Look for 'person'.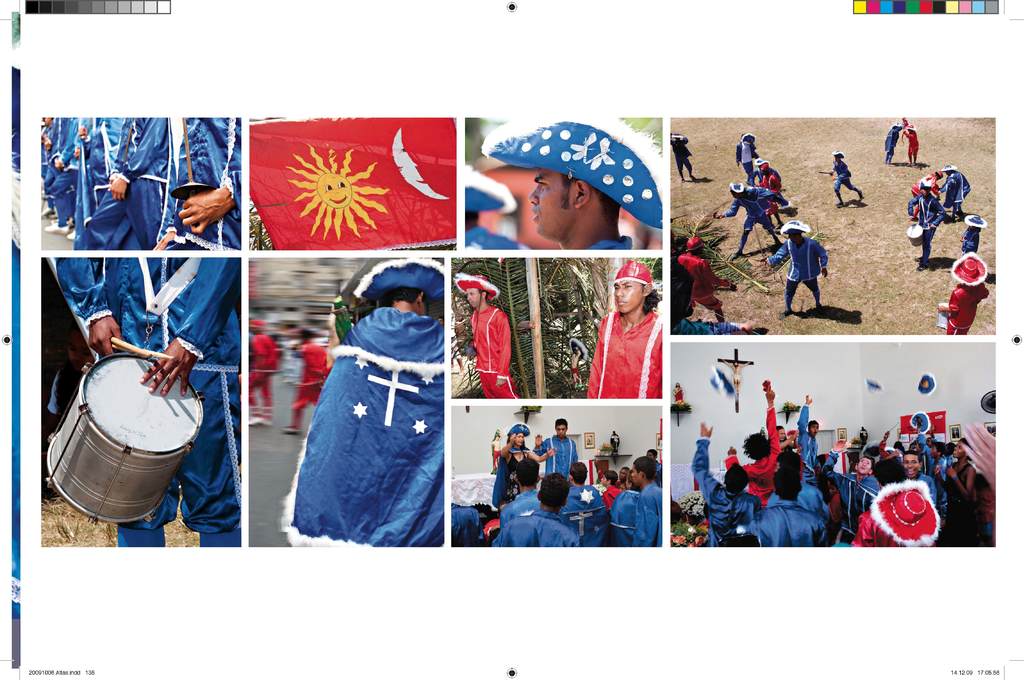
Found: (673,134,698,181).
